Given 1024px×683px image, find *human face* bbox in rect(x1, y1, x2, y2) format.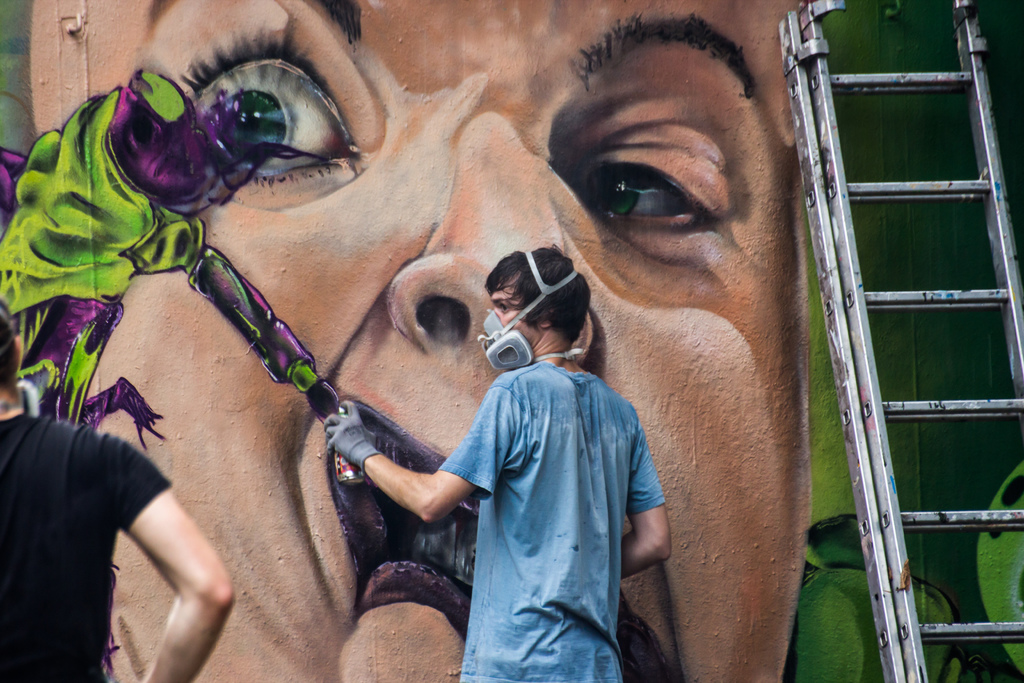
rect(29, 0, 812, 679).
